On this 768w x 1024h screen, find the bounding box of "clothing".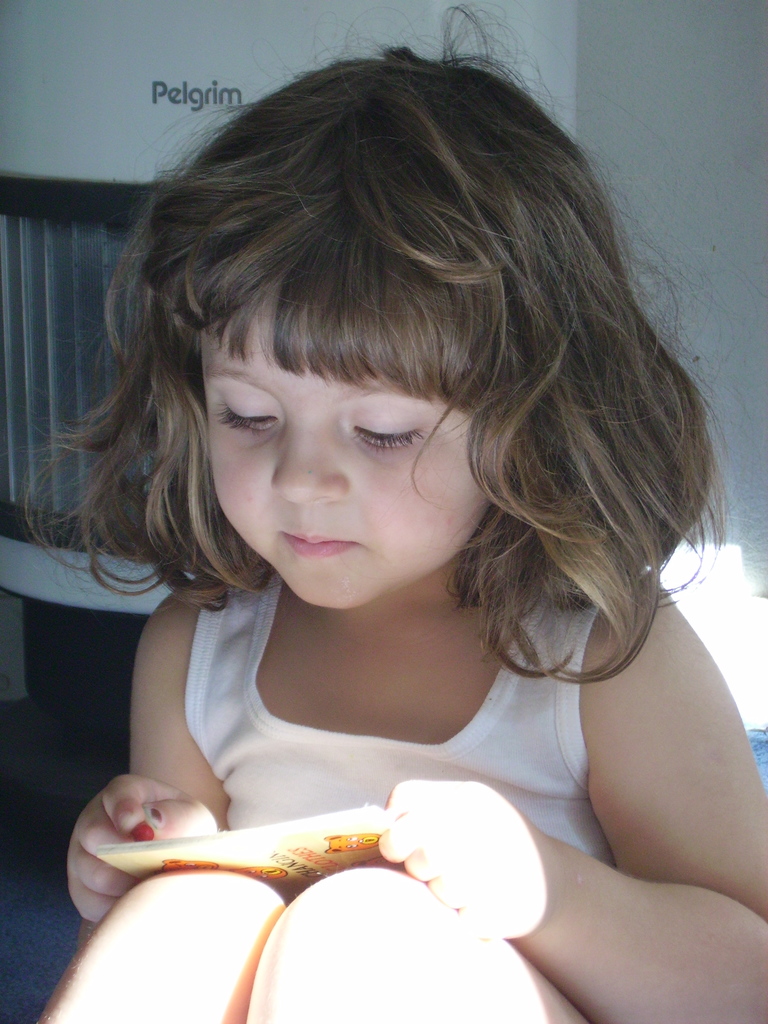
Bounding box: x1=160 y1=550 x2=632 y2=946.
